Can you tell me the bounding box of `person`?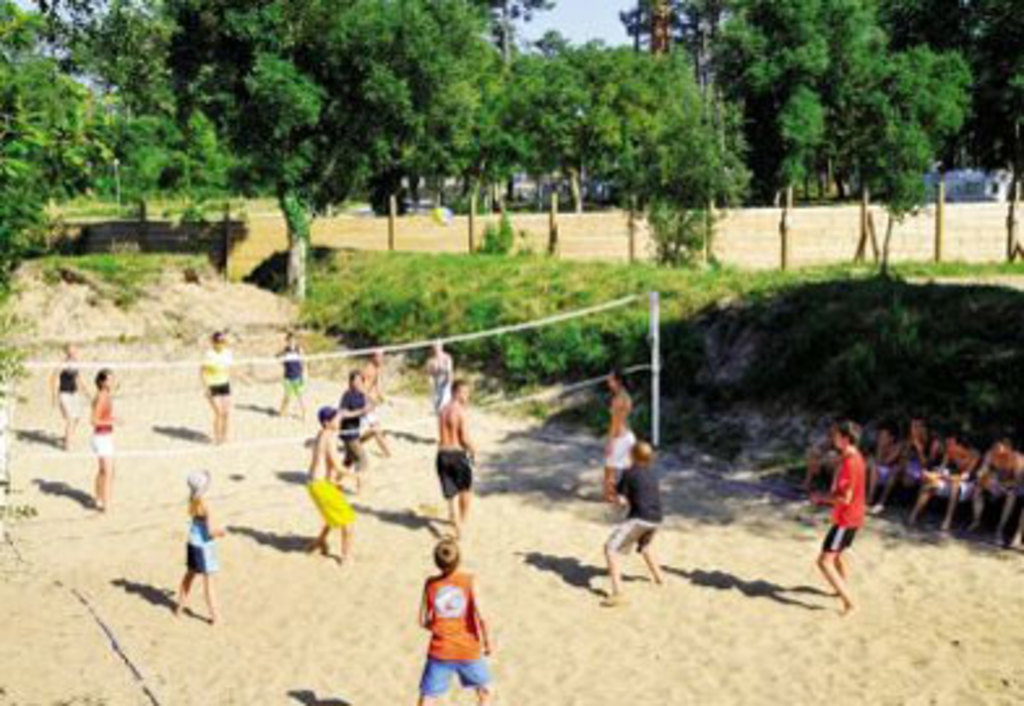
rect(263, 328, 313, 419).
